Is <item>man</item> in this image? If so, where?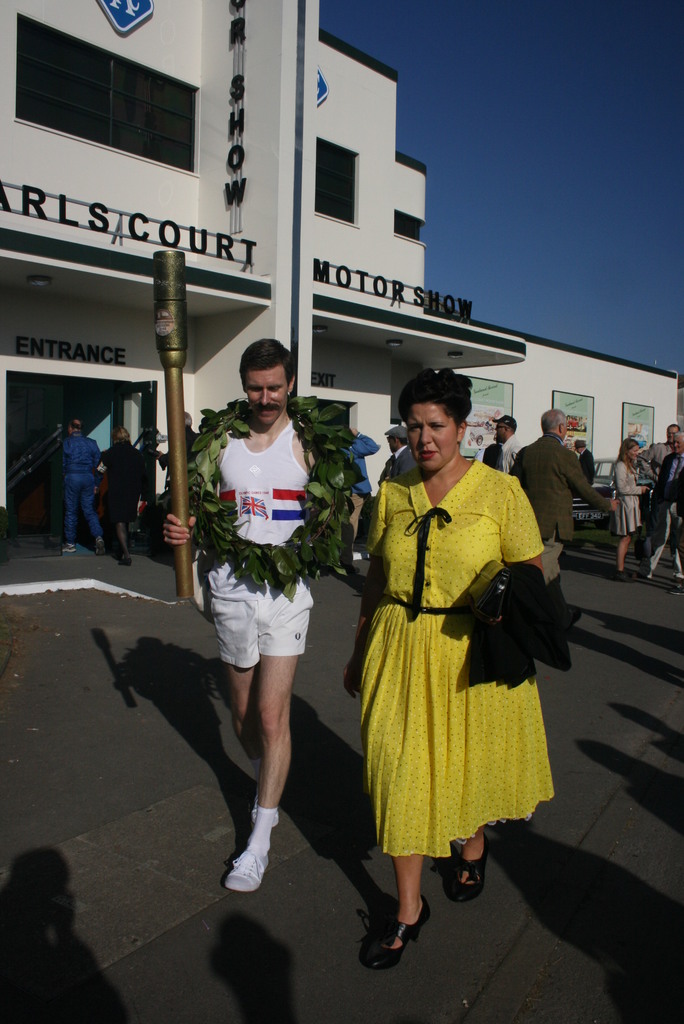
Yes, at 507, 408, 617, 618.
